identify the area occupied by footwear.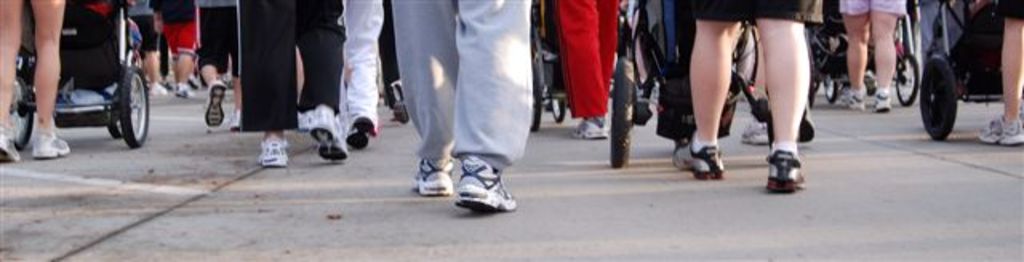
Area: <region>386, 77, 411, 126</region>.
